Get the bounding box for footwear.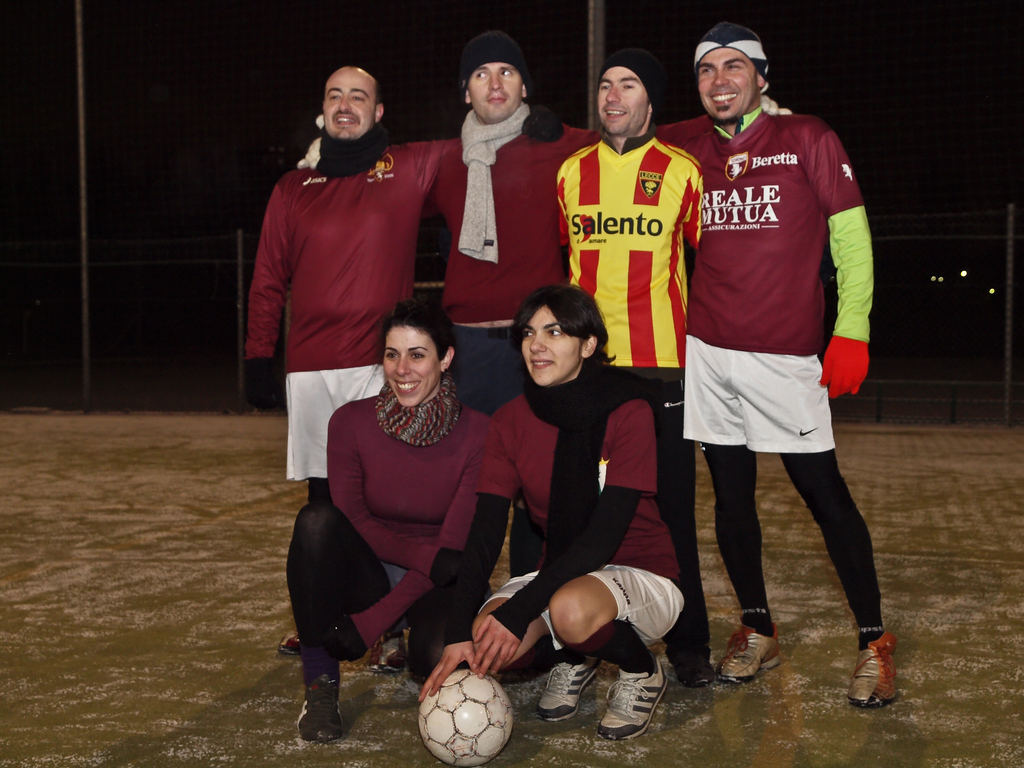
(715, 621, 784, 684).
